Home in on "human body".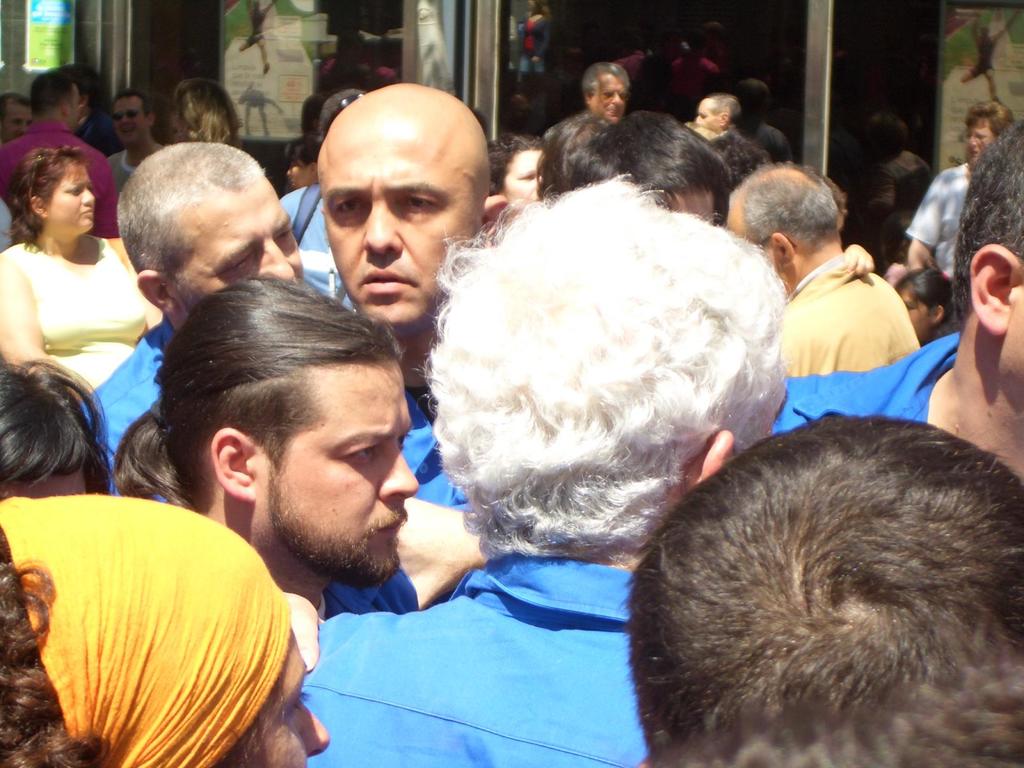
Homed in at pyautogui.locateOnScreen(629, 415, 1023, 767).
